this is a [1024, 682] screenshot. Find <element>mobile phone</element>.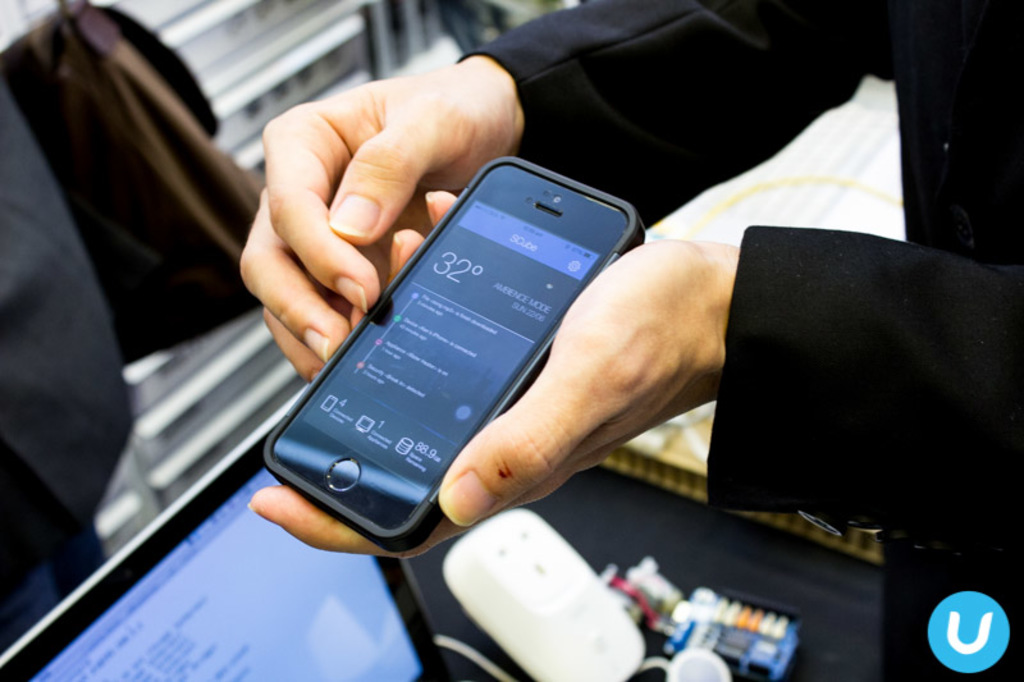
Bounding box: 259/148/655/549.
